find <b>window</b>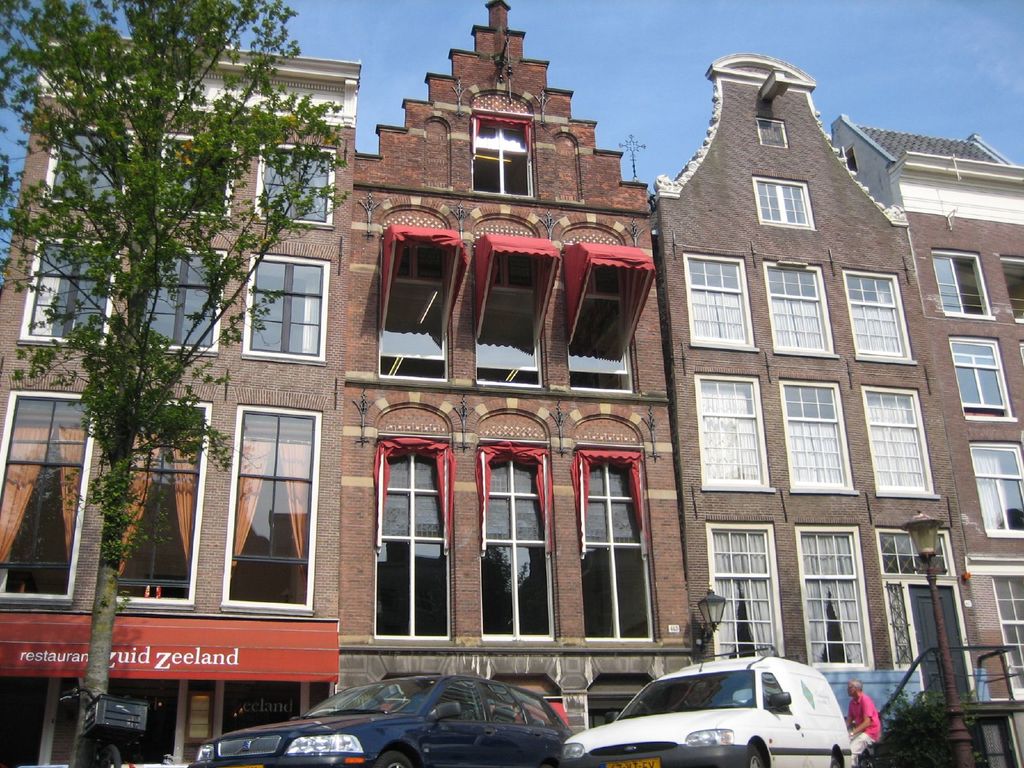
[152,256,213,344]
